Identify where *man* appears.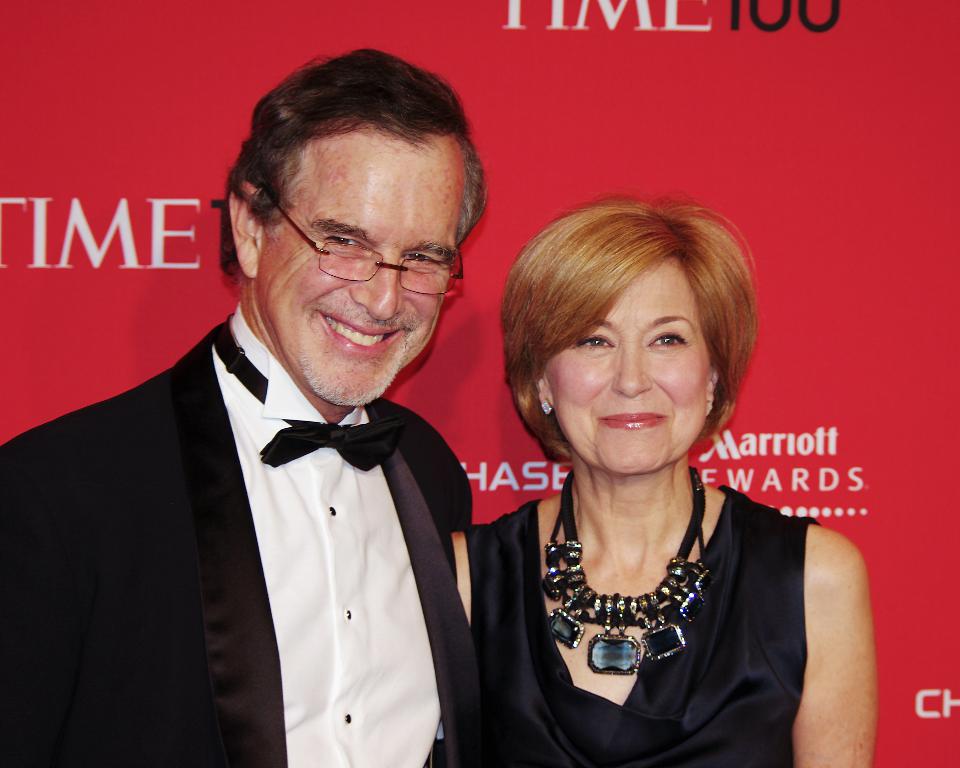
Appears at 0/91/517/767.
